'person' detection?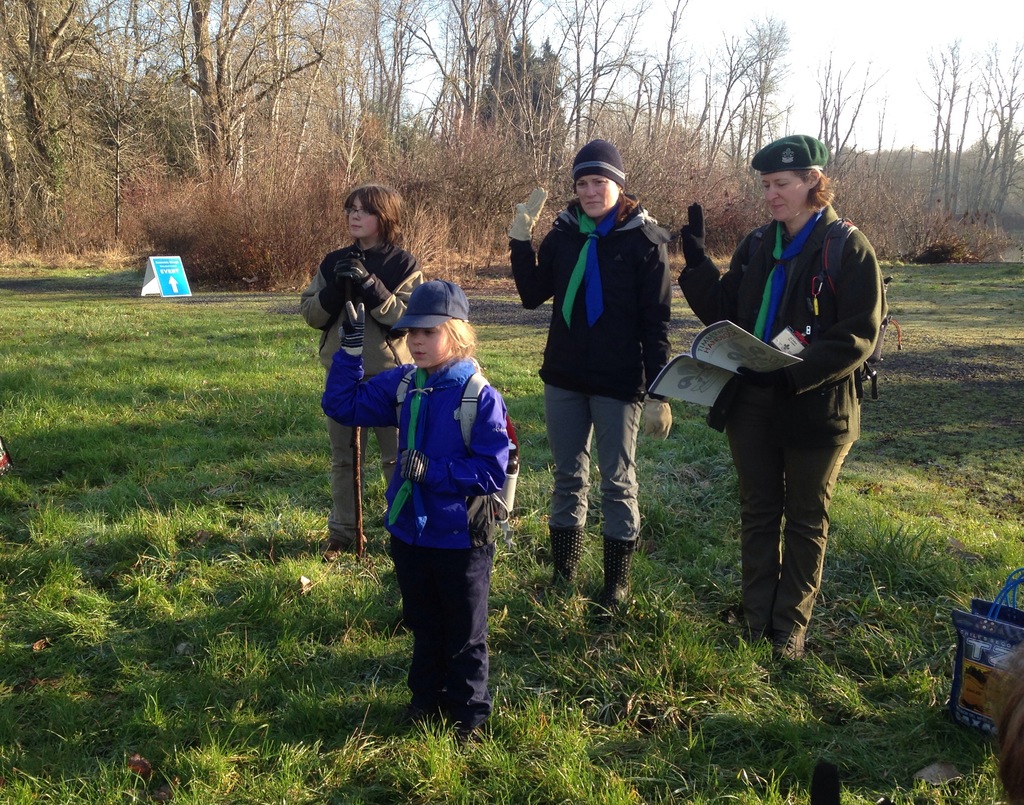
{"x1": 321, "y1": 277, "x2": 514, "y2": 745}
